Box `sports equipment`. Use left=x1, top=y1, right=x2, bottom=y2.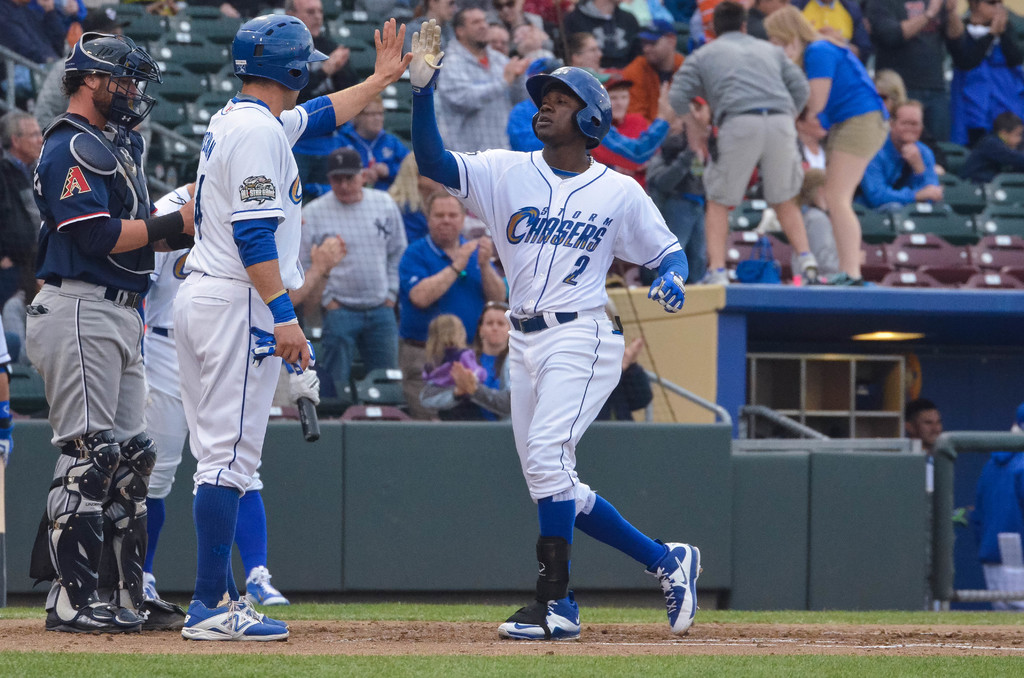
left=229, top=8, right=332, bottom=91.
